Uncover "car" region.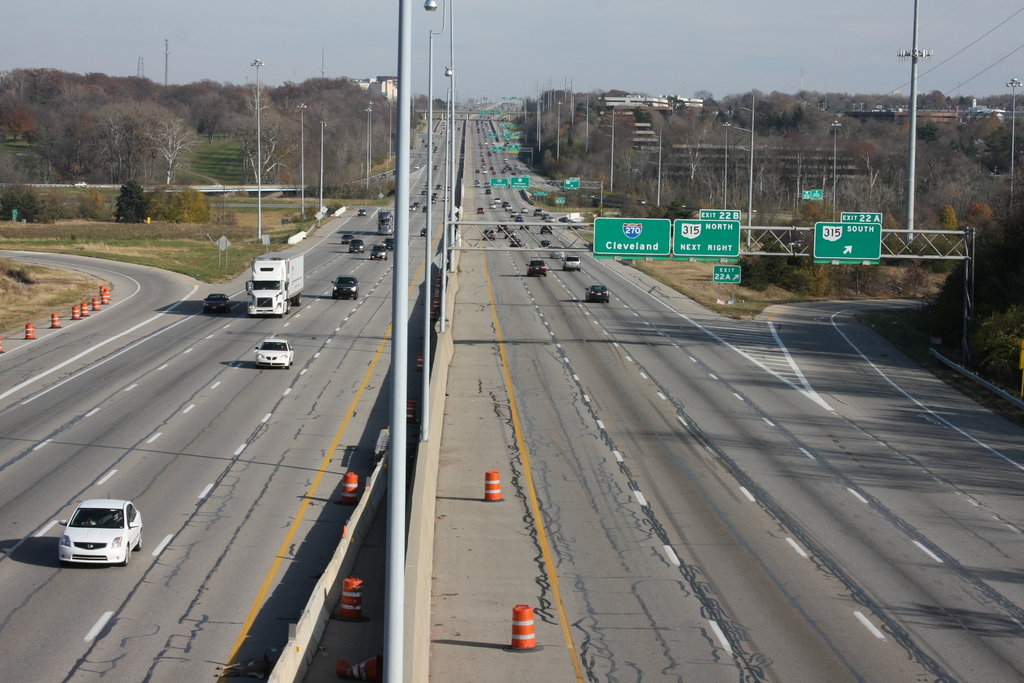
Uncovered: 432/167/438/169.
